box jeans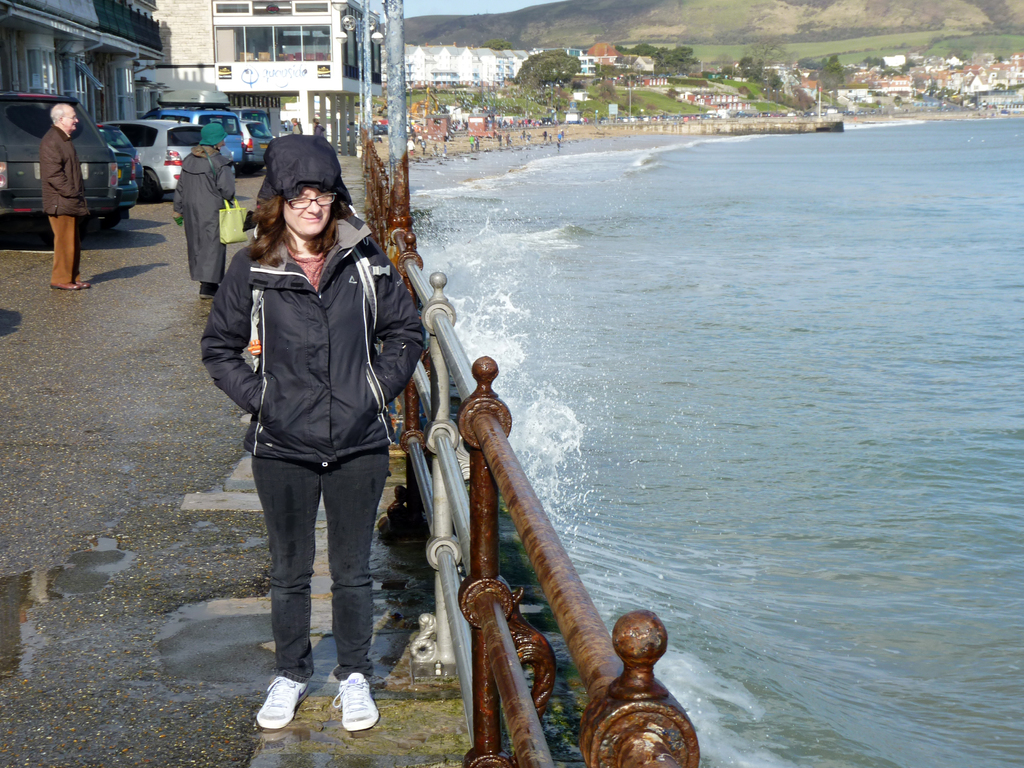
196:282:223:298
